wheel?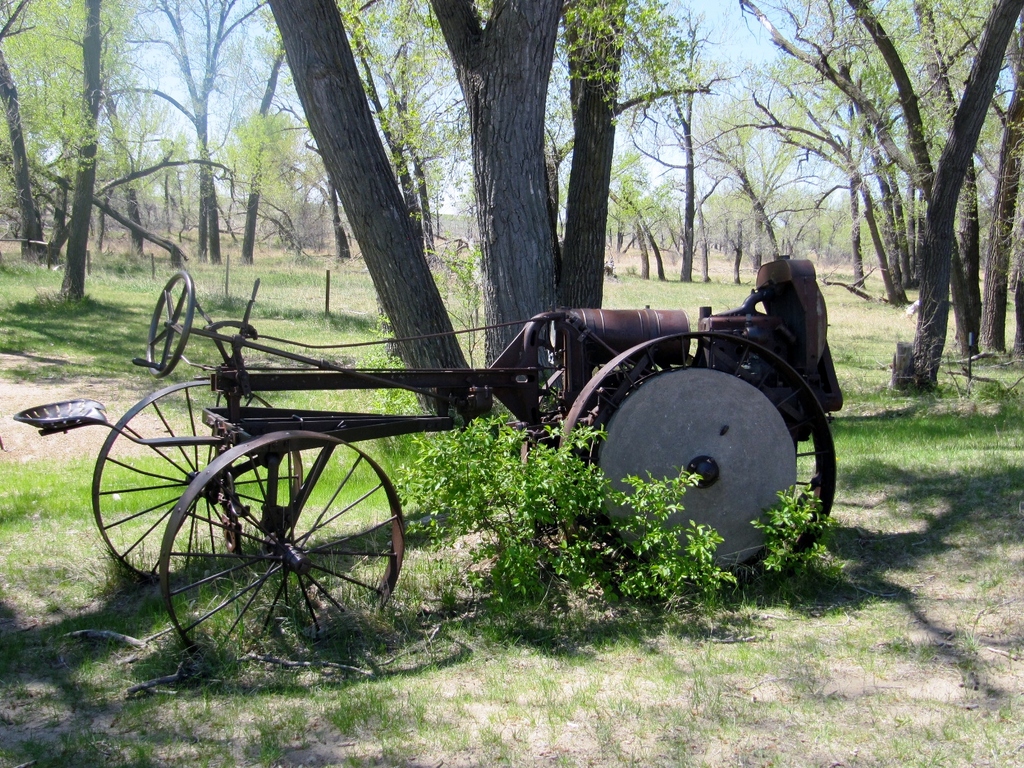
159,426,420,666
